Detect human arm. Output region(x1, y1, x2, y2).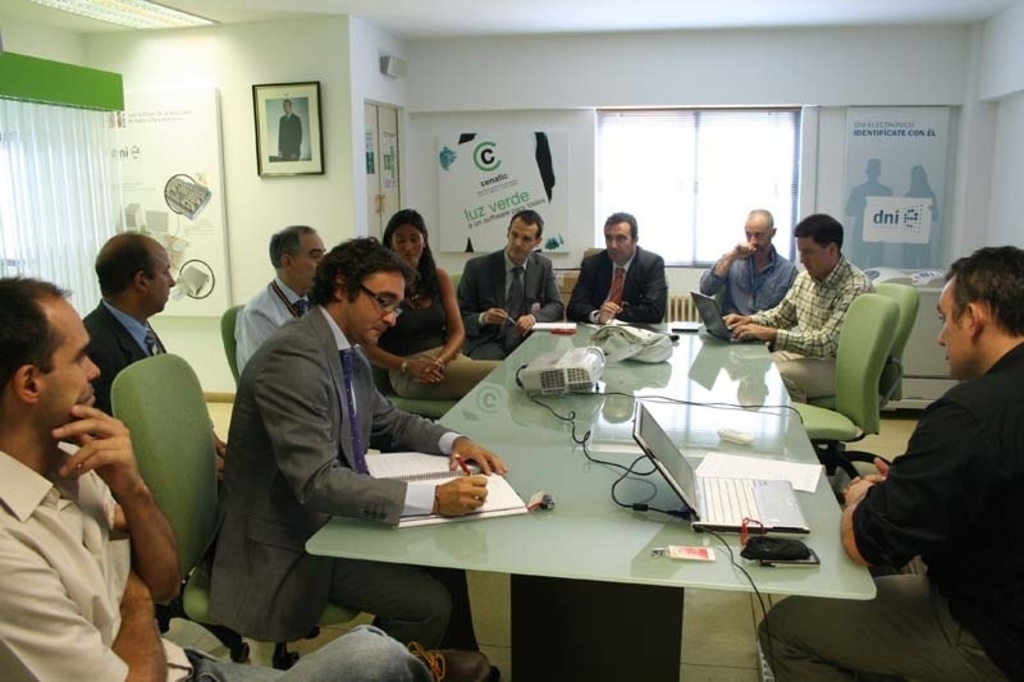
region(726, 274, 803, 328).
